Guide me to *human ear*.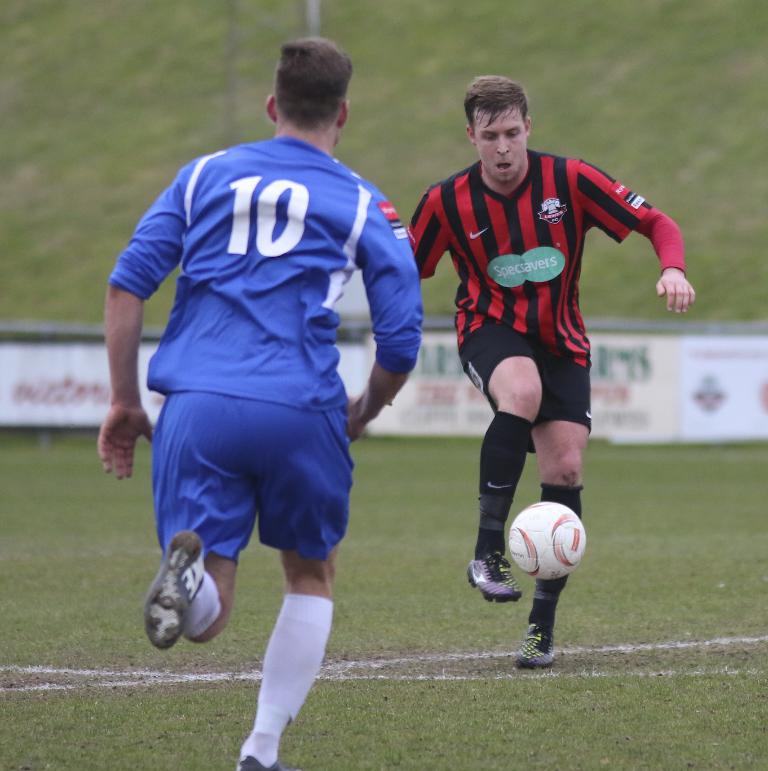
Guidance: 467, 126, 475, 143.
